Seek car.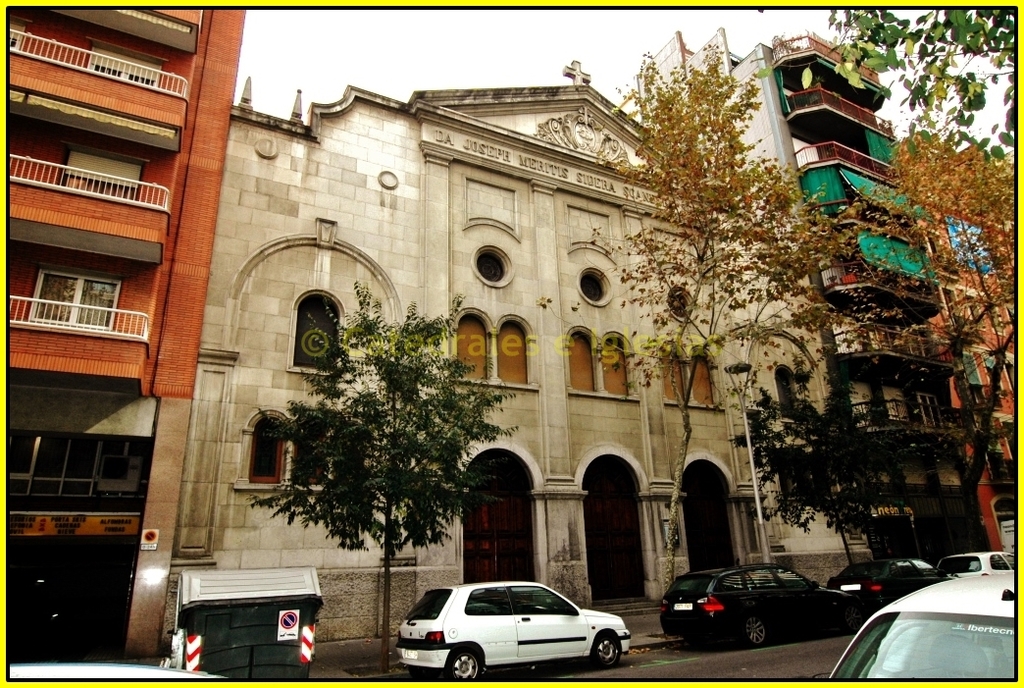
left=830, top=551, right=946, bottom=622.
